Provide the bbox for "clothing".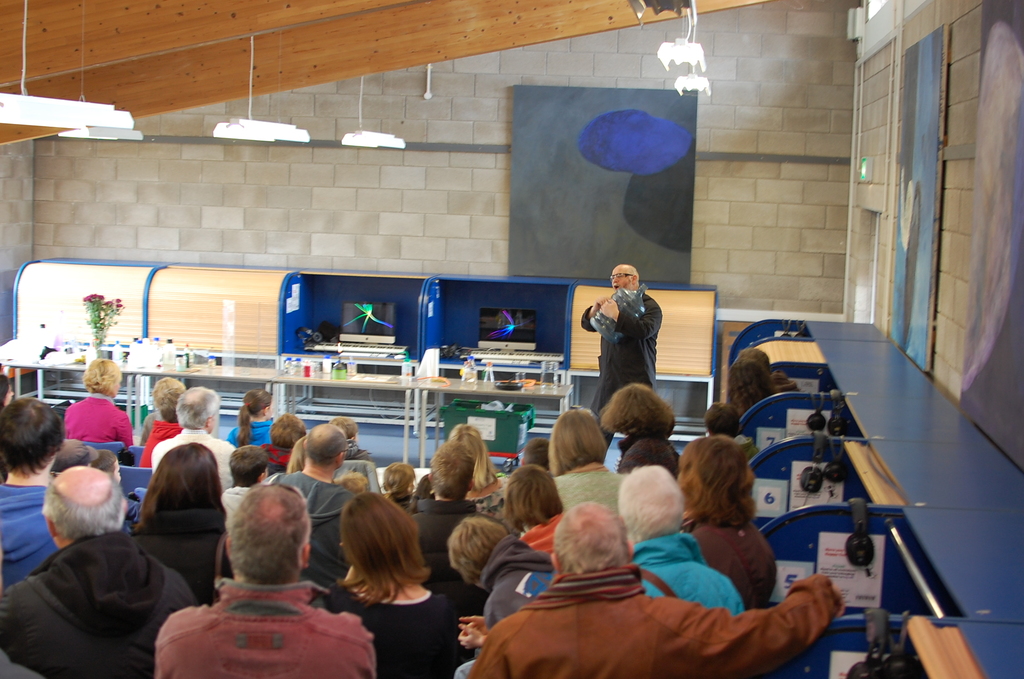
(597,277,672,397).
